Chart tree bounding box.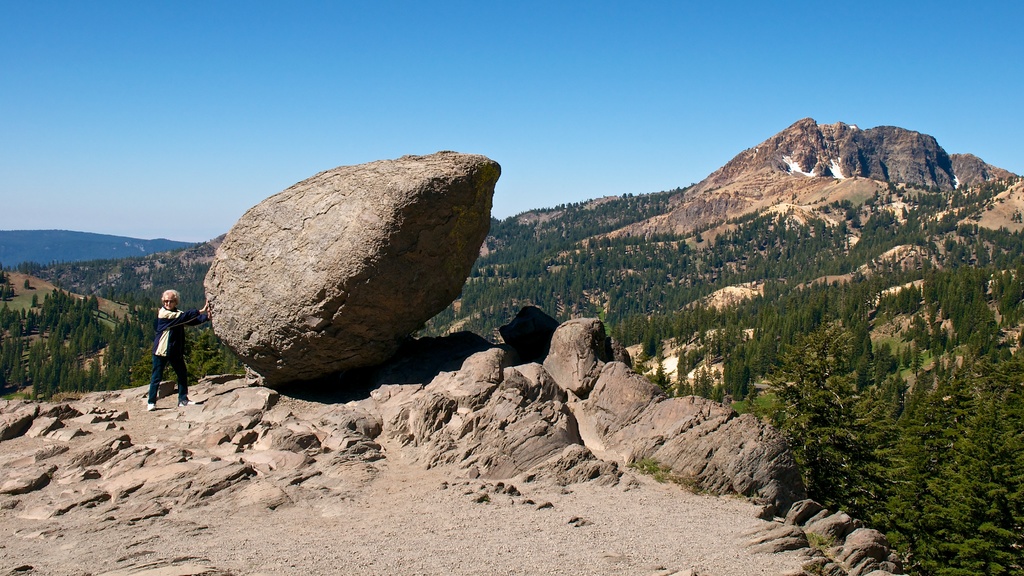
Charted: box=[25, 276, 30, 290].
